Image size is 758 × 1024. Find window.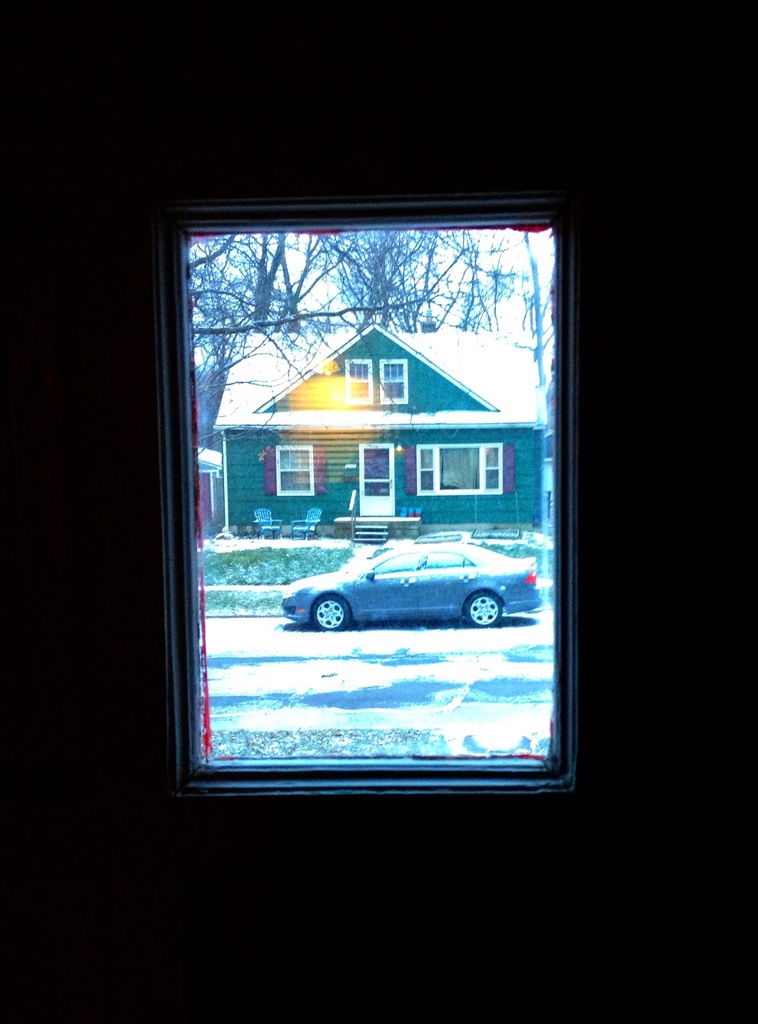
(x1=159, y1=188, x2=583, y2=802).
